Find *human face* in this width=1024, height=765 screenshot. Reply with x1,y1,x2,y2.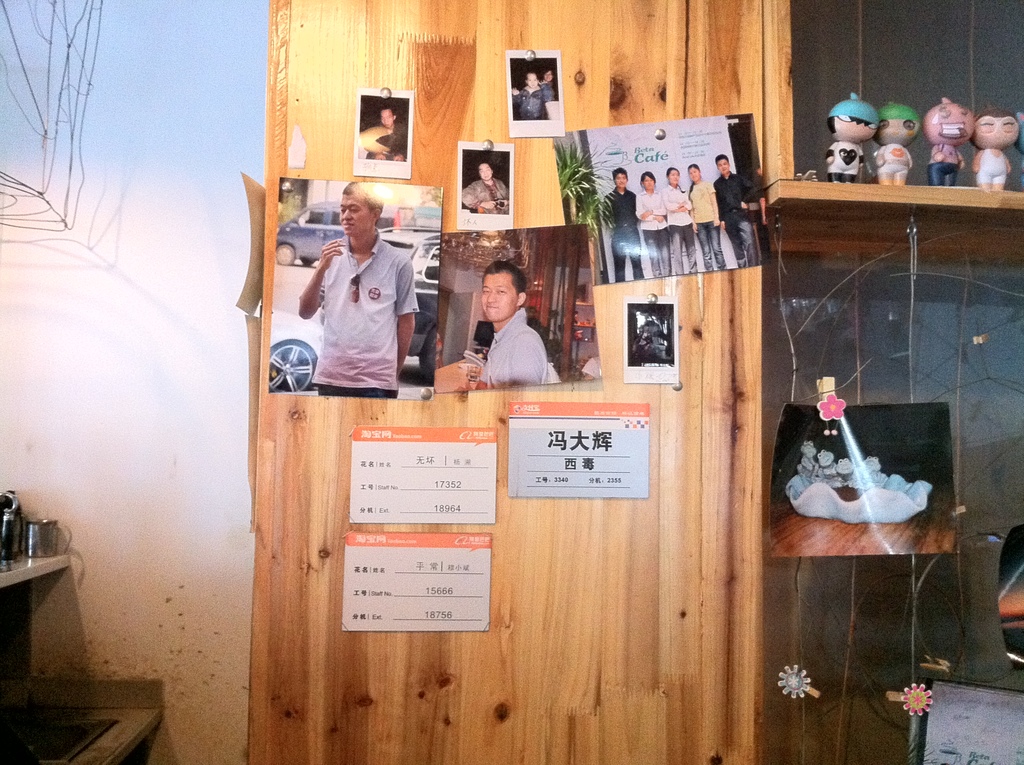
341,197,370,236.
